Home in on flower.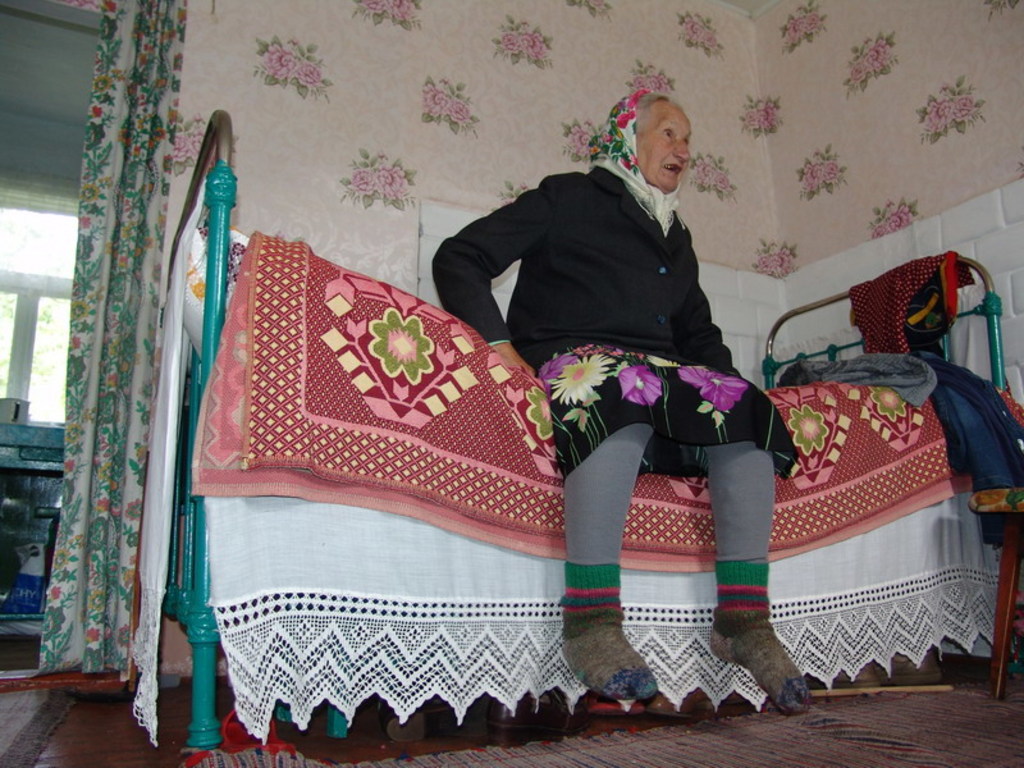
Homed in at <region>497, 193, 515, 209</region>.
